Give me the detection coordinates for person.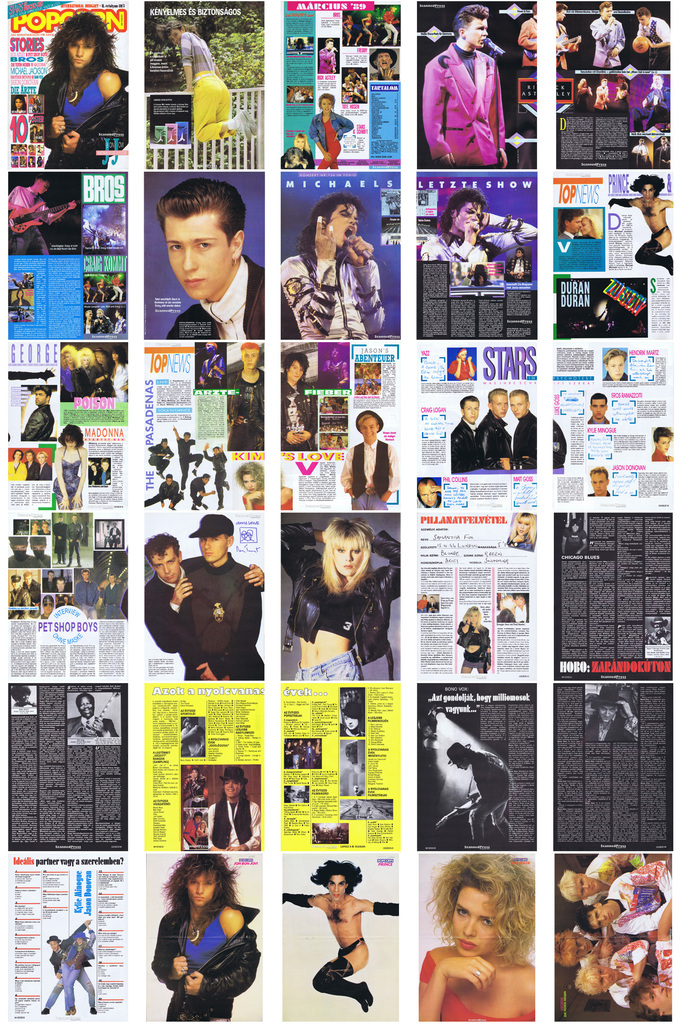
(x1=157, y1=19, x2=262, y2=150).
